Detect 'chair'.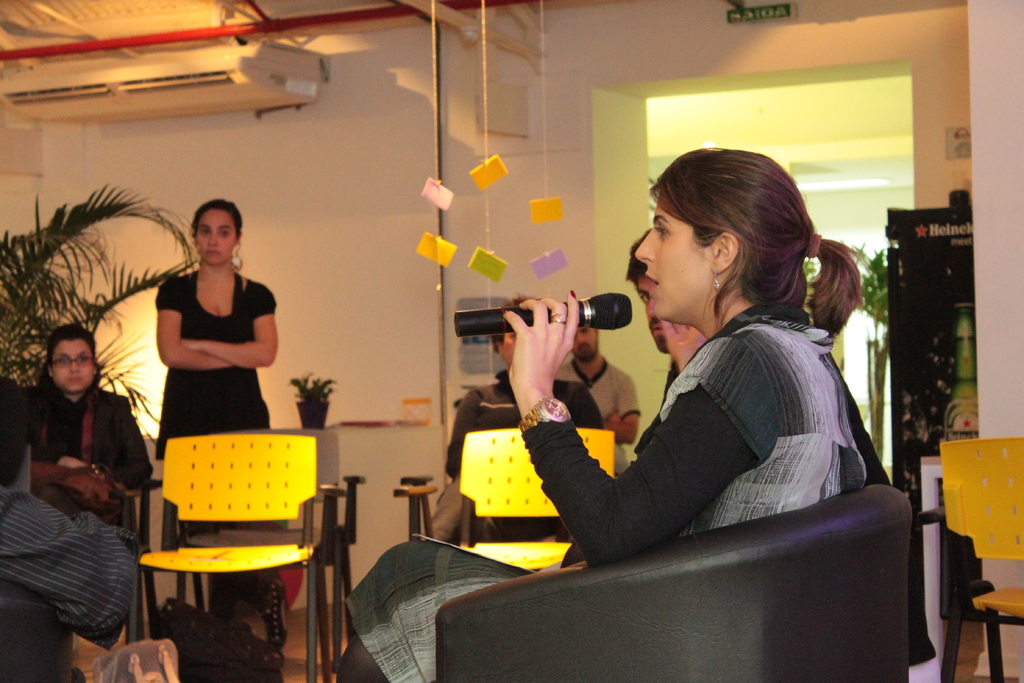
Detected at bbox=(434, 477, 915, 682).
